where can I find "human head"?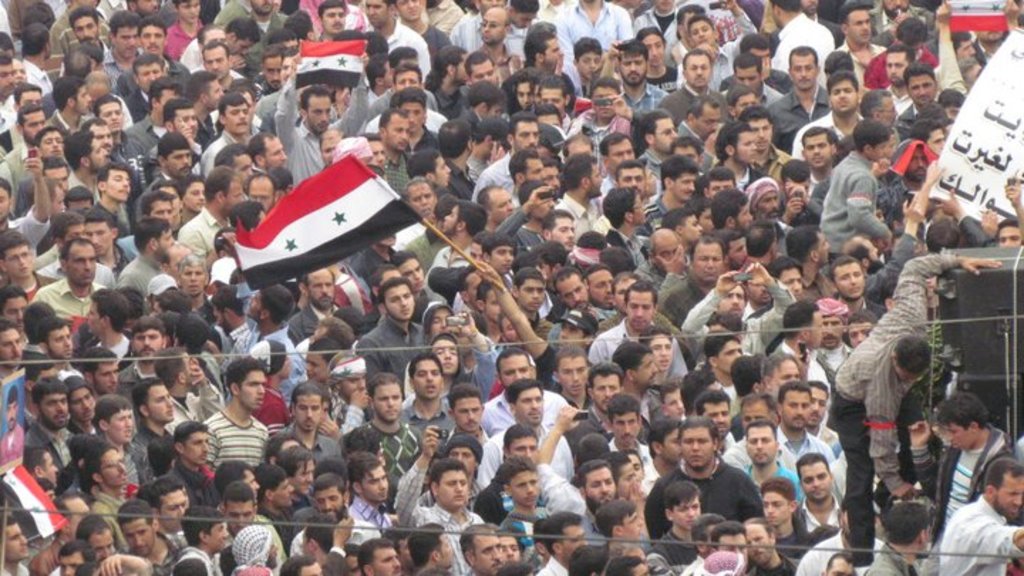
You can find it at select_region(983, 455, 1023, 521).
